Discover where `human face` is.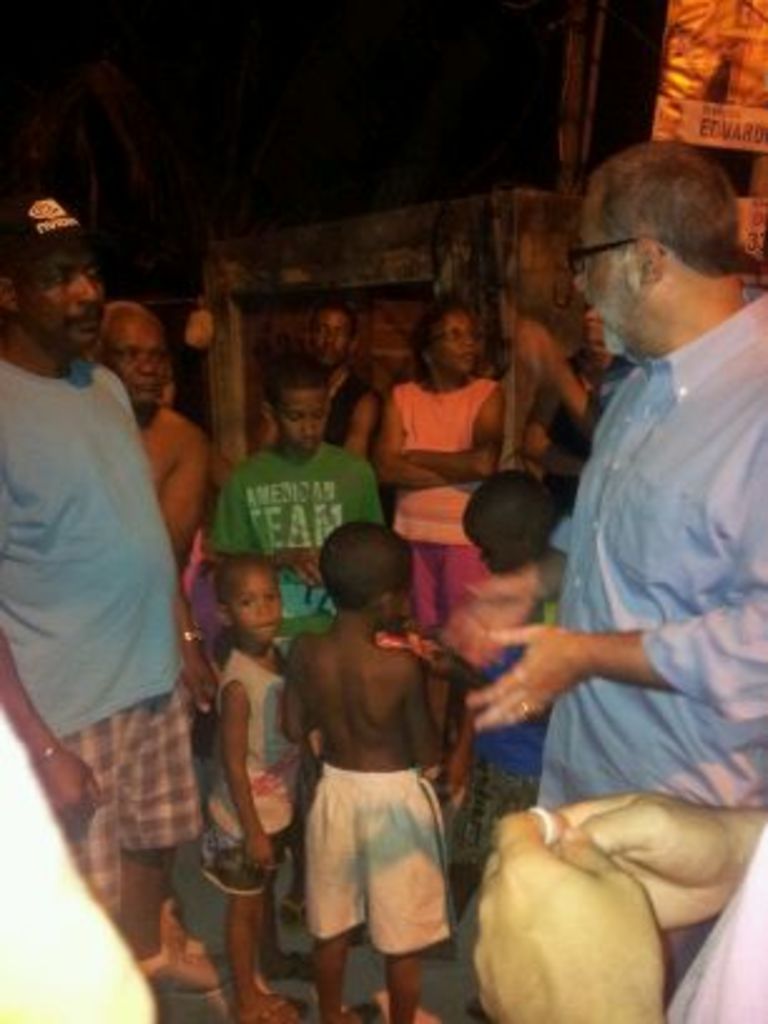
Discovered at left=13, top=248, right=103, bottom=351.
